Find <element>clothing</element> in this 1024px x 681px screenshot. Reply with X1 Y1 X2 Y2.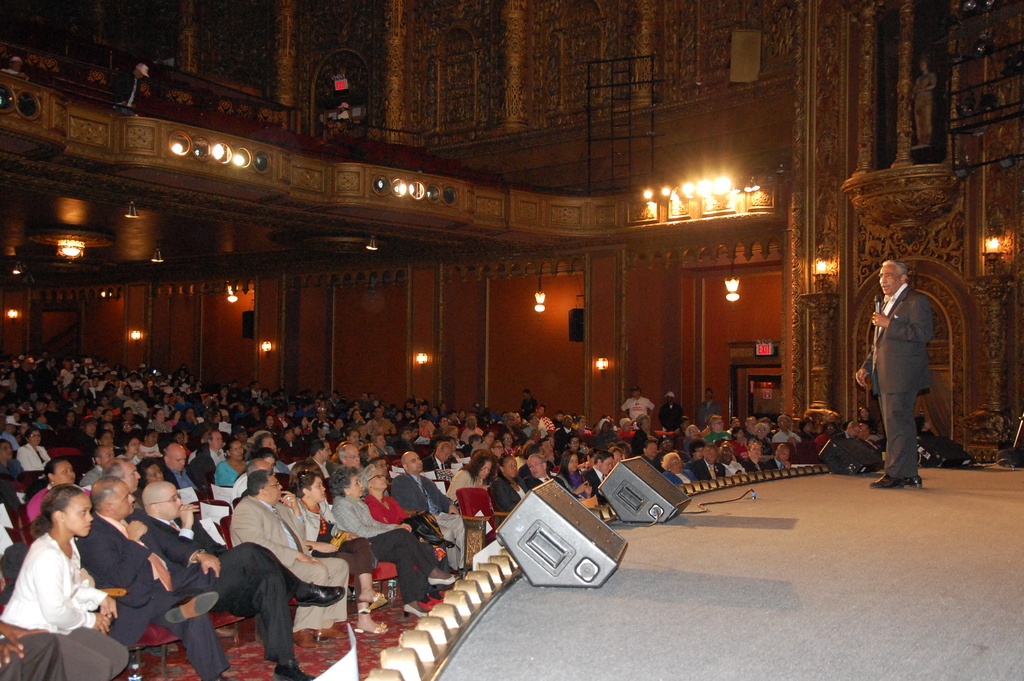
7 525 109 662.
